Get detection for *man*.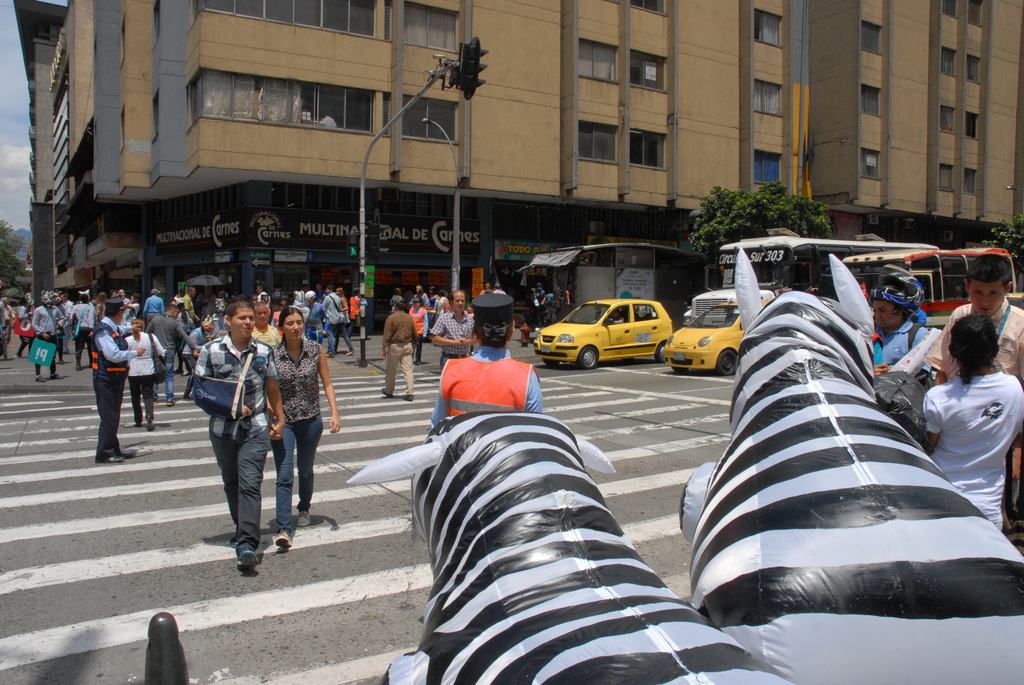
Detection: (188,320,290,574).
